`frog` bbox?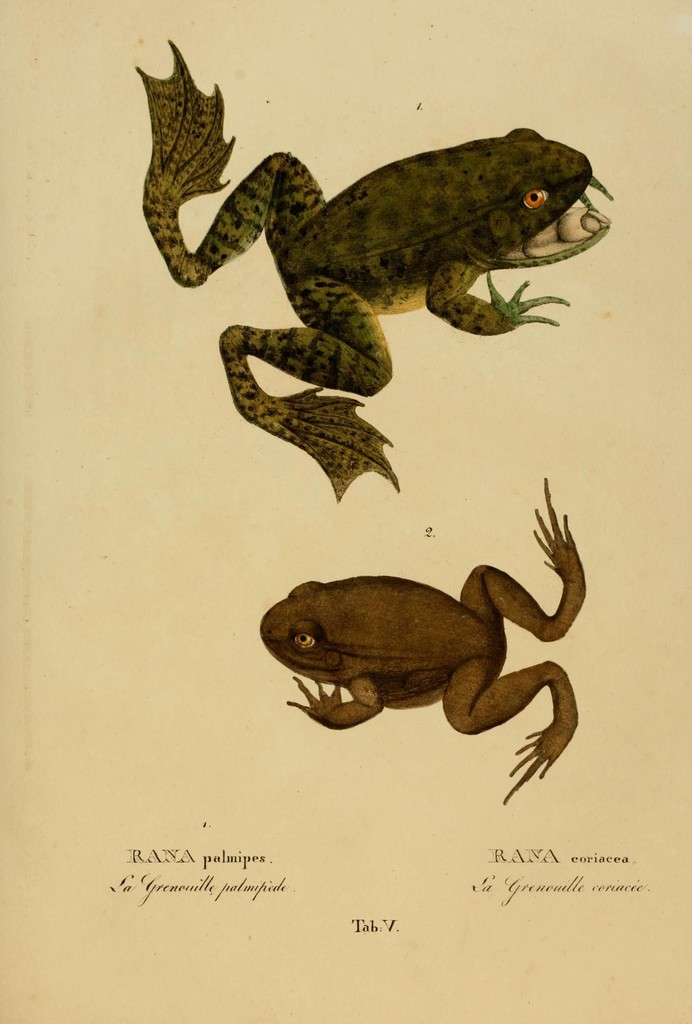
130,40,616,496
